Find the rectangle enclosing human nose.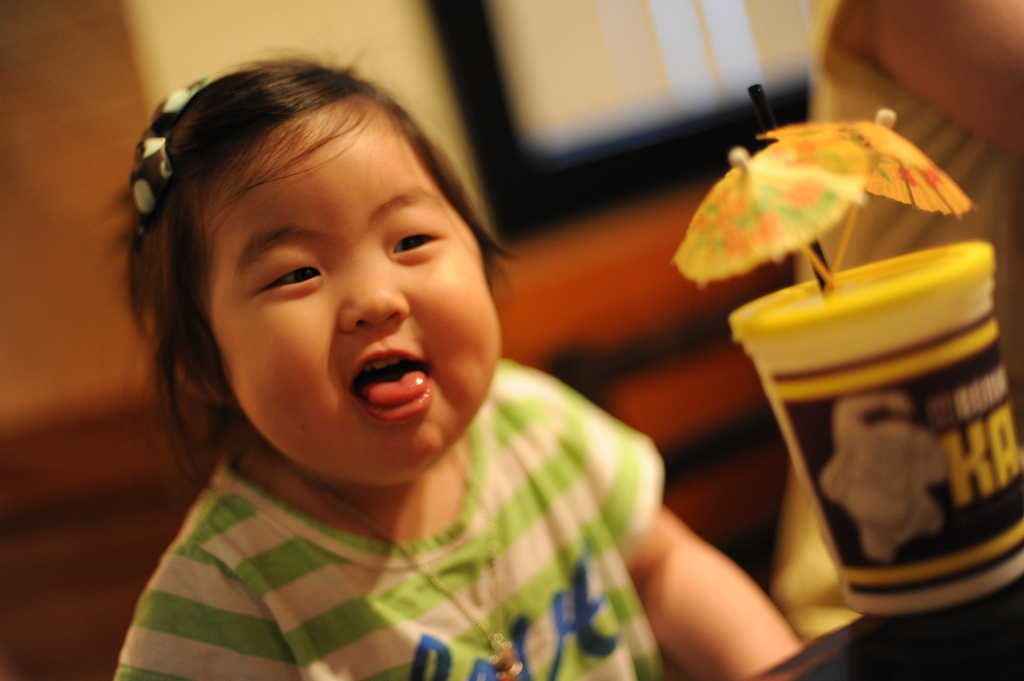
box=[342, 264, 412, 337].
